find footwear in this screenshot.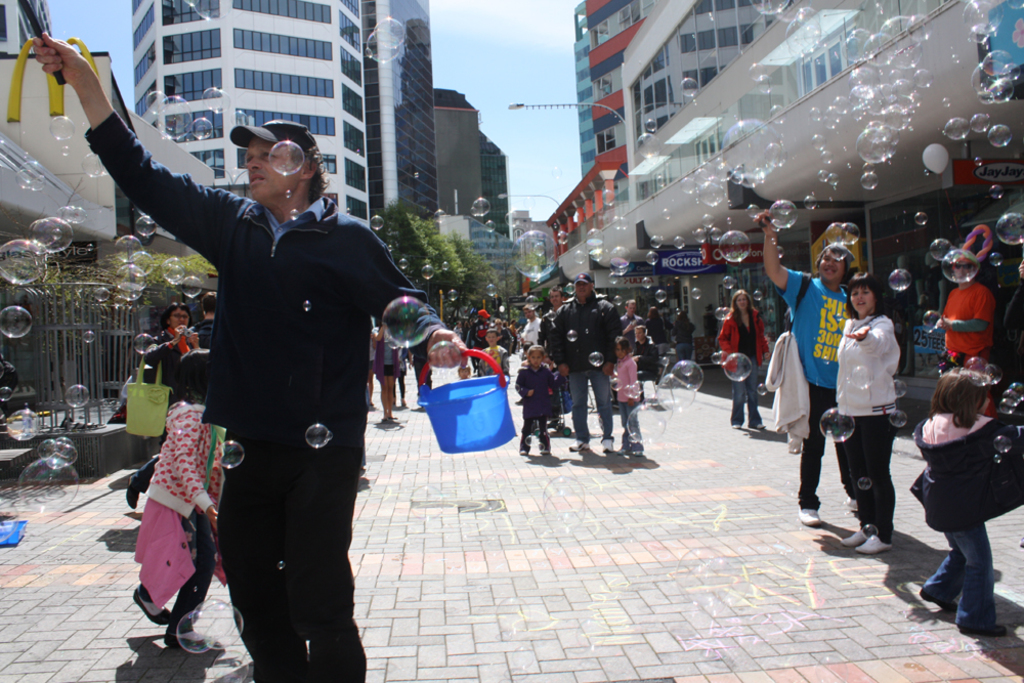
The bounding box for footwear is [x1=131, y1=586, x2=173, y2=621].
